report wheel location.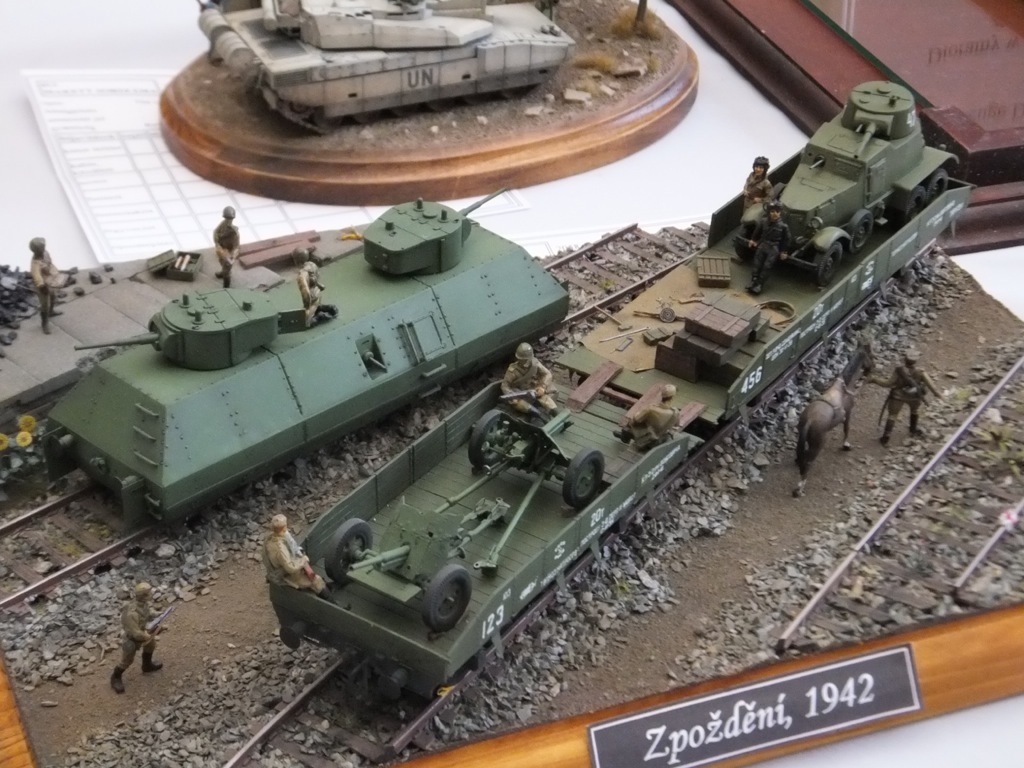
Report: [471, 411, 513, 470].
